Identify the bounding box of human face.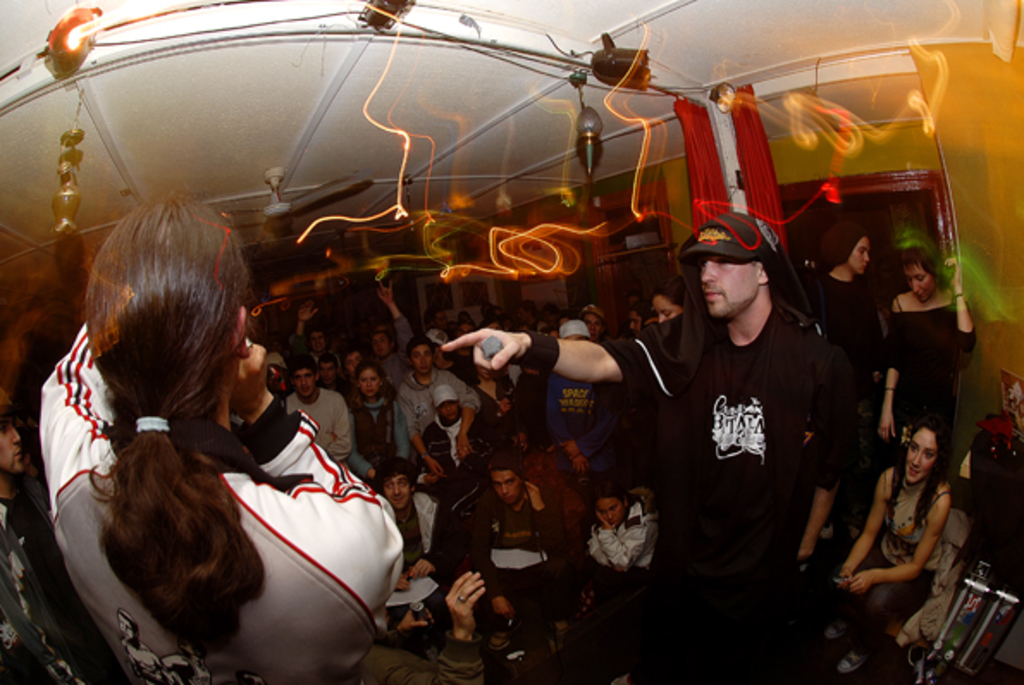
{"x1": 489, "y1": 468, "x2": 521, "y2": 504}.
